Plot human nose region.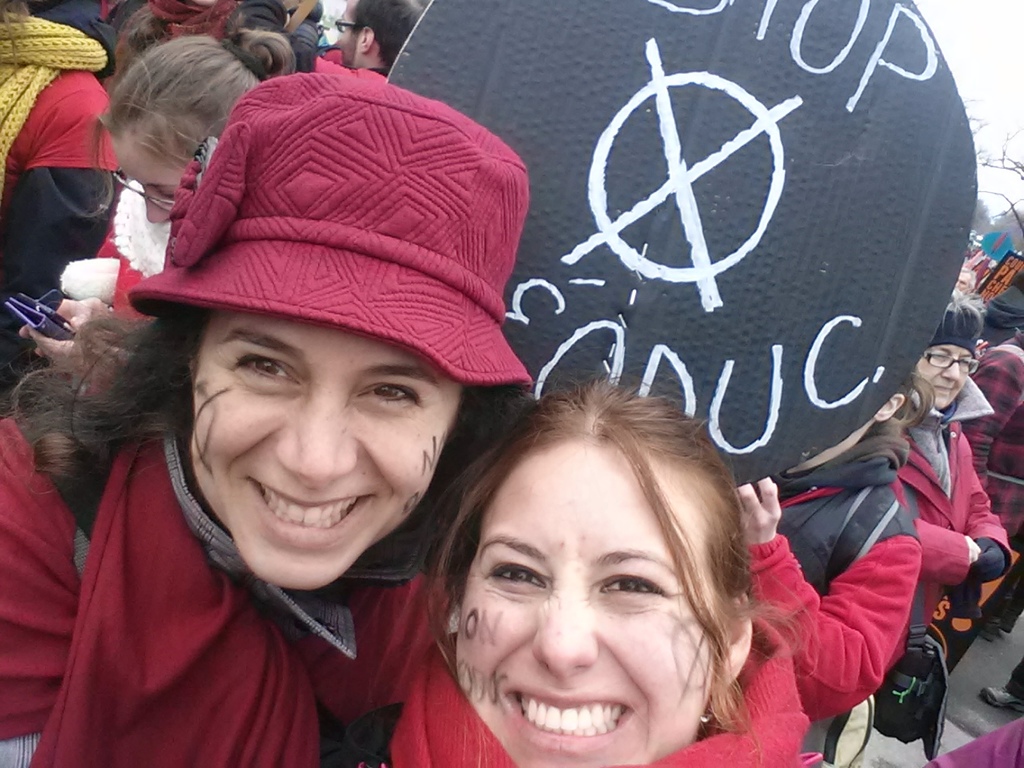
Plotted at [x1=143, y1=194, x2=166, y2=222].
